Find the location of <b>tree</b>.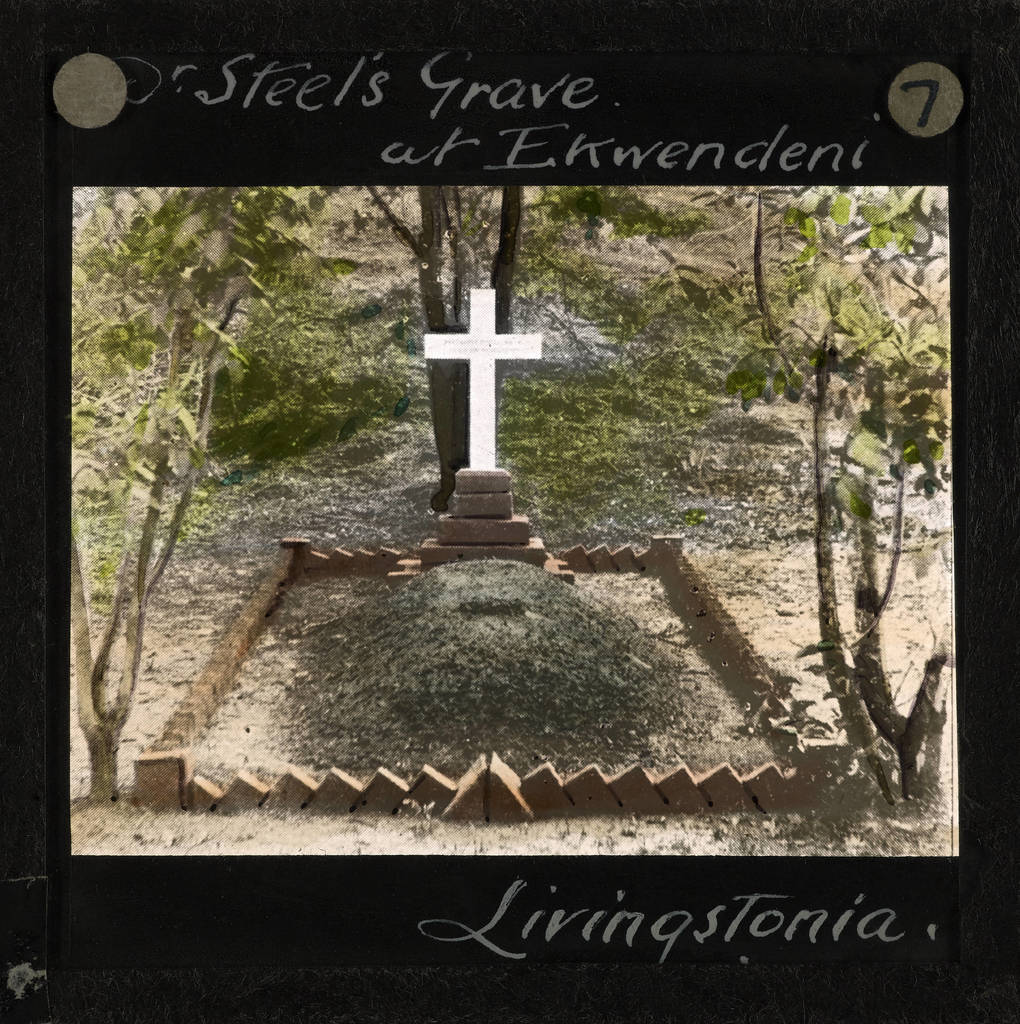
Location: 67 175 339 798.
